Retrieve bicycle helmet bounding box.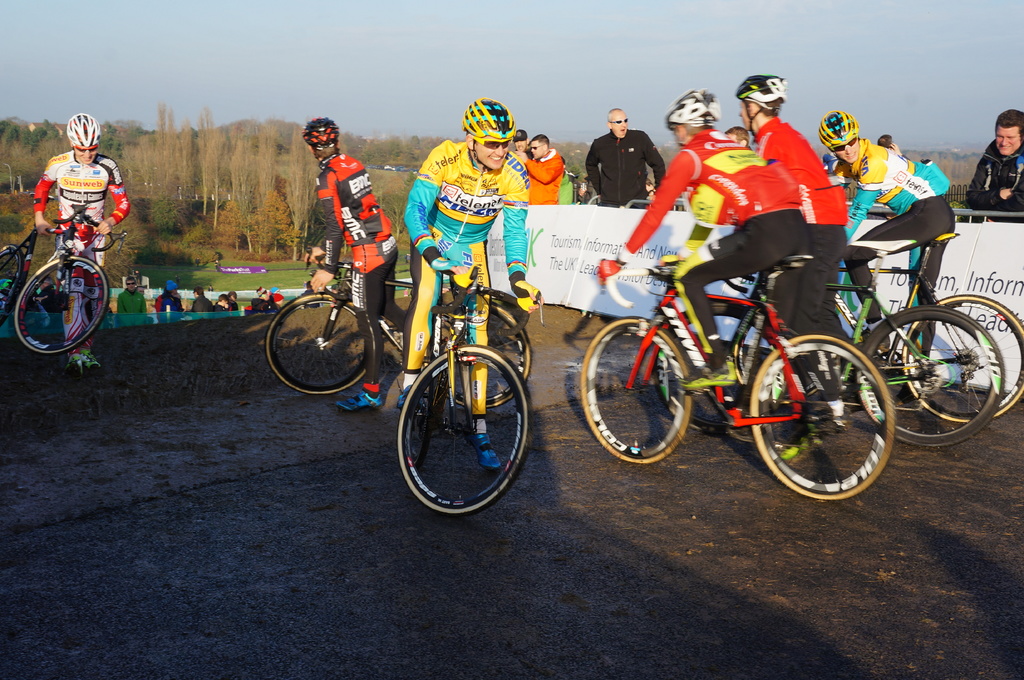
Bounding box: [460, 99, 508, 145].
